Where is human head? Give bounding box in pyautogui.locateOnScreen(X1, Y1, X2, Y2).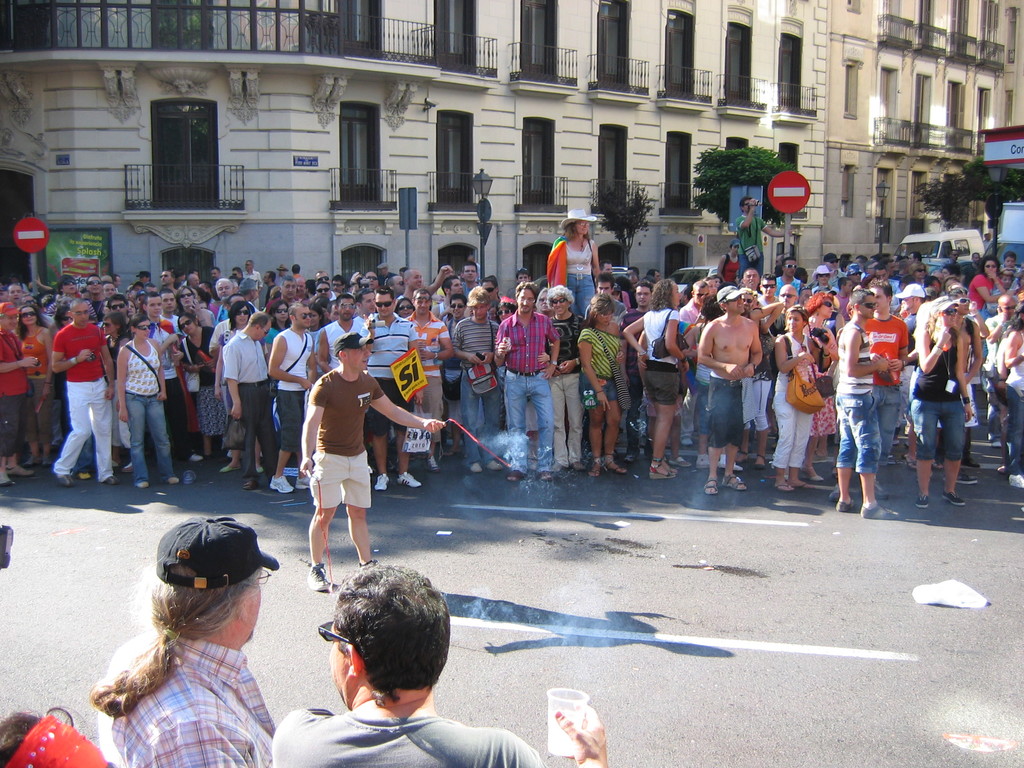
pyautogui.locateOnScreen(448, 294, 468, 319).
